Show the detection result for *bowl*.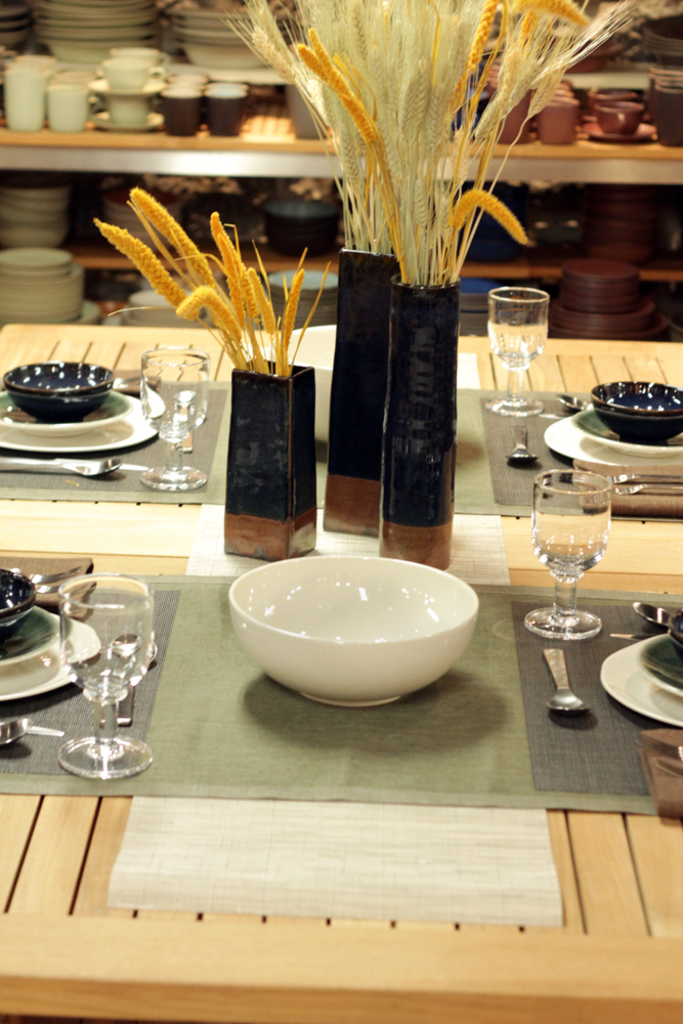
select_region(636, 637, 682, 697).
